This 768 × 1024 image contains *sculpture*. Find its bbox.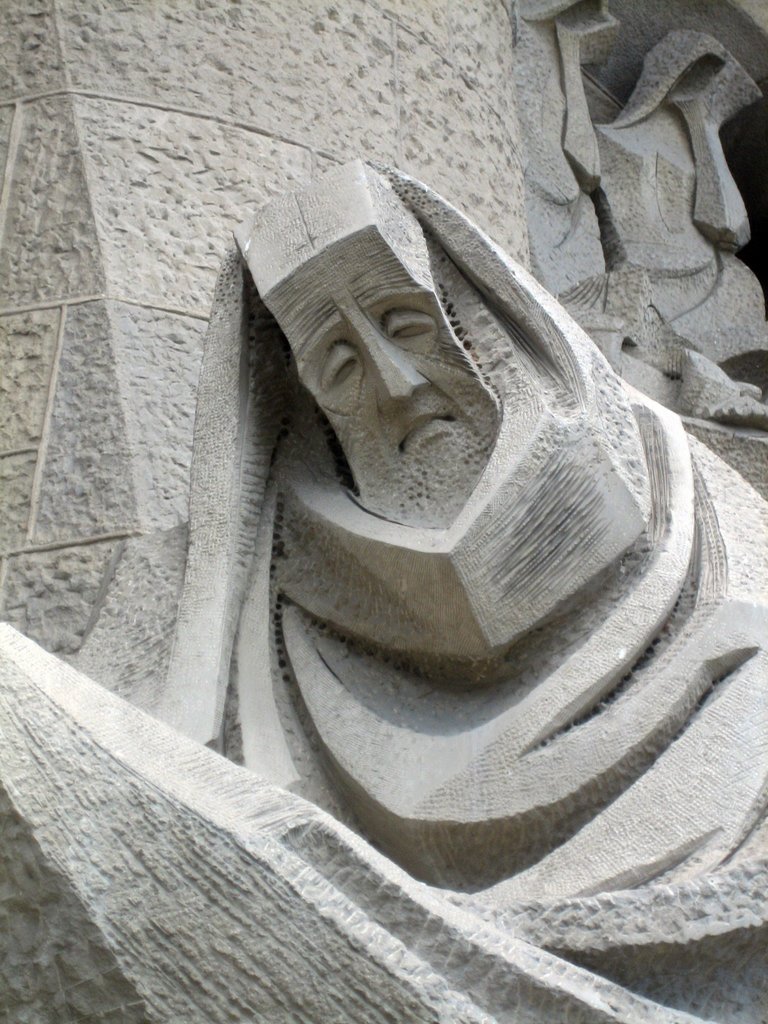
172/114/705/950.
